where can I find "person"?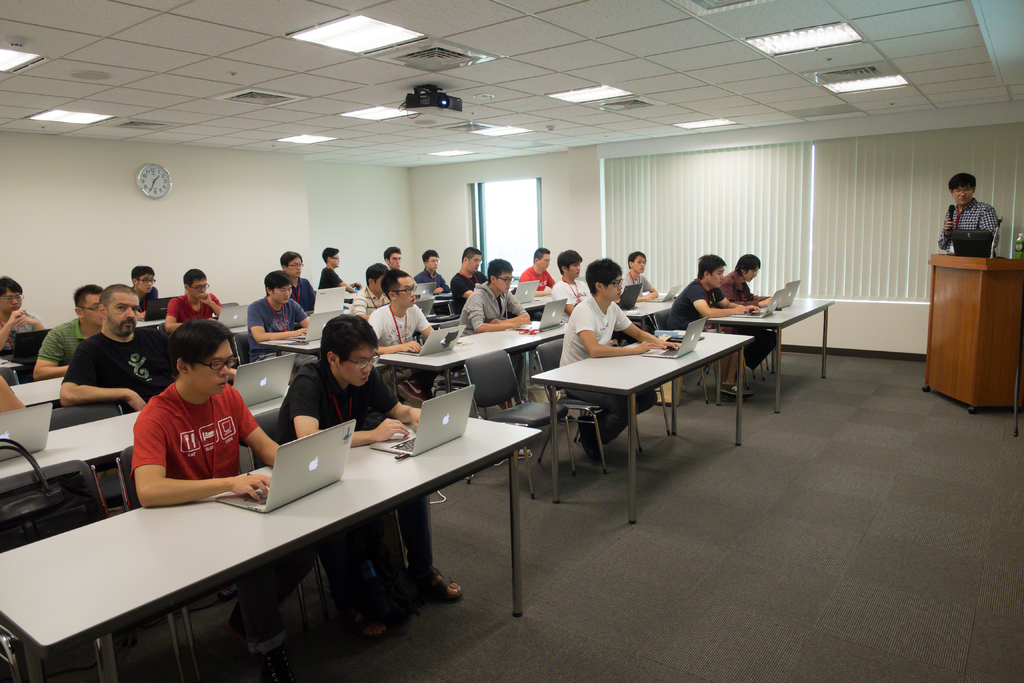
You can find it at (left=277, top=249, right=319, bottom=313).
